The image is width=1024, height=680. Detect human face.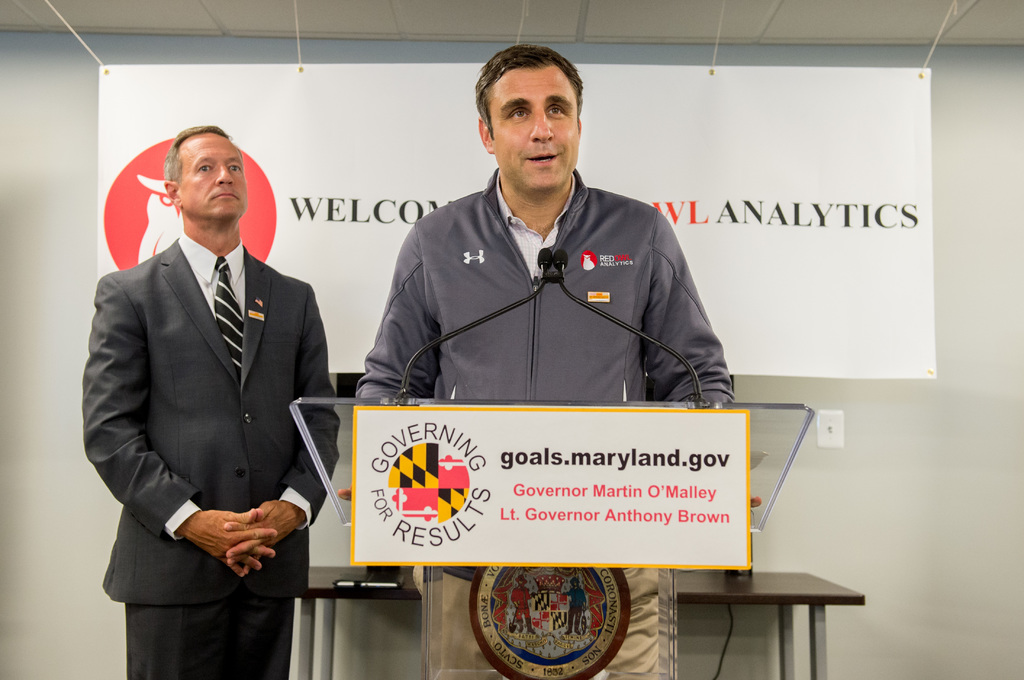
Detection: 180/131/245/219.
